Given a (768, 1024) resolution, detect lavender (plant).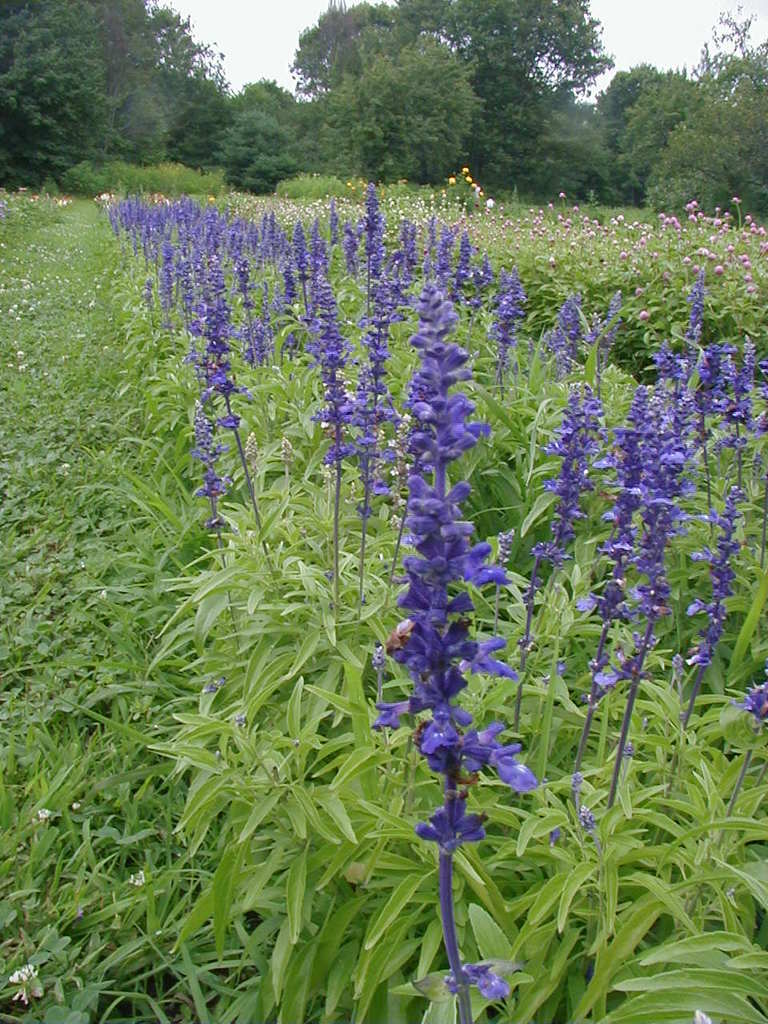
bbox=(498, 286, 522, 352).
